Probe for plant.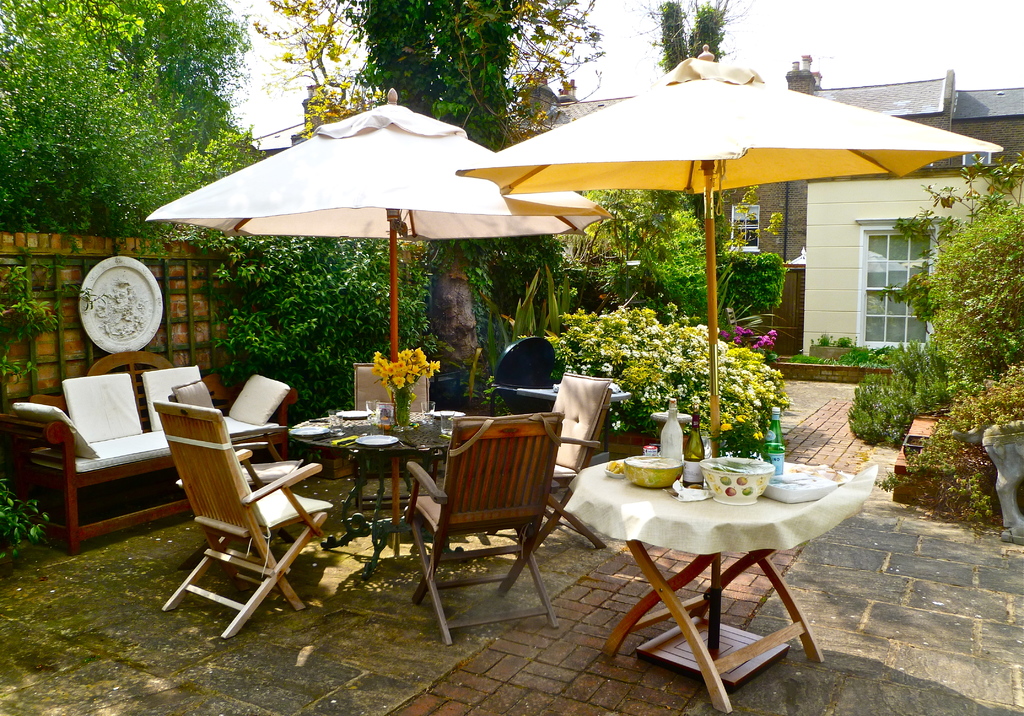
Probe result: <region>719, 324, 778, 353</region>.
